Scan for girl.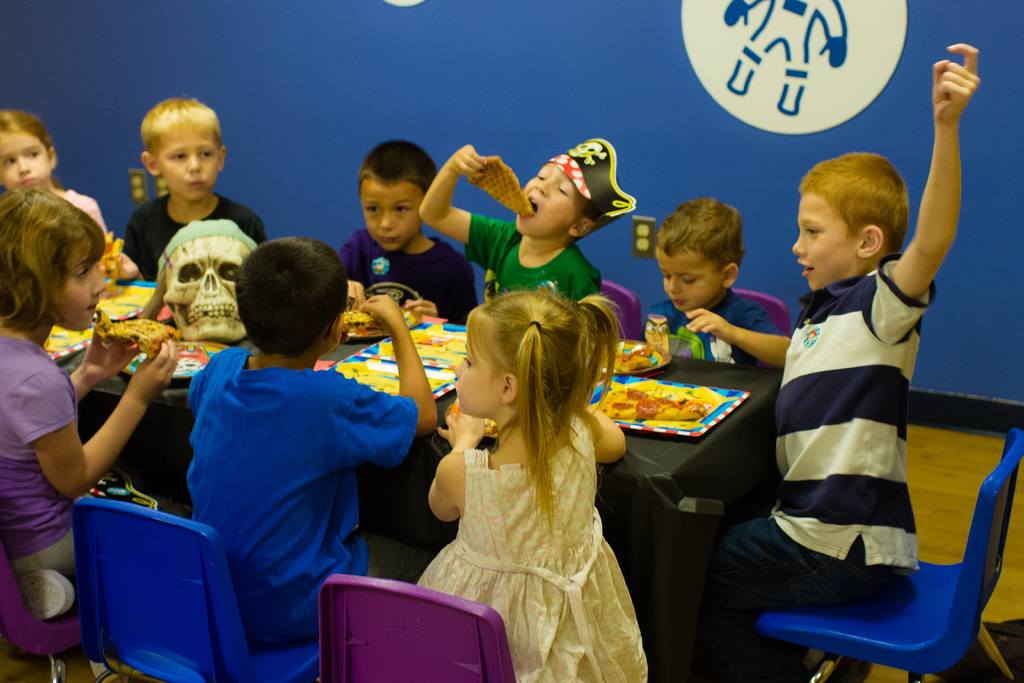
Scan result: (left=419, top=286, right=653, bottom=682).
